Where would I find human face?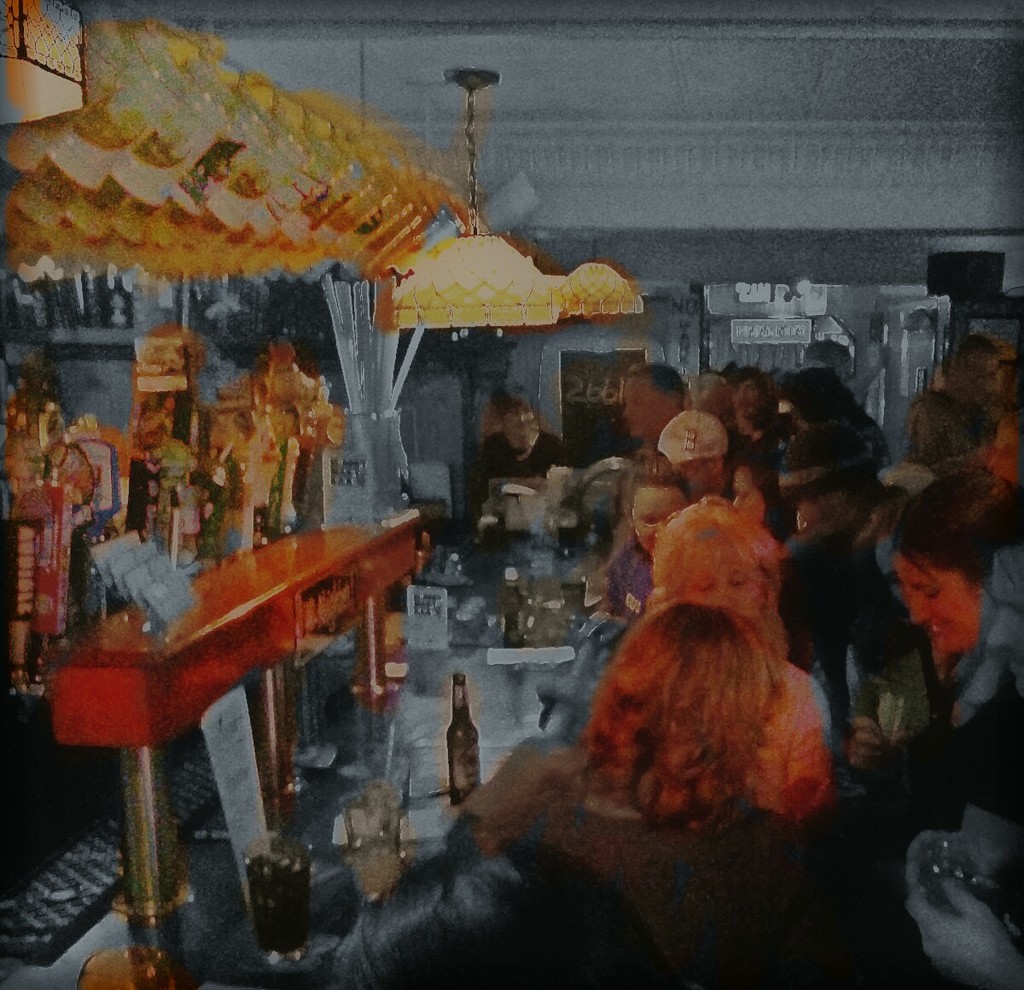
At (x1=625, y1=381, x2=669, y2=444).
